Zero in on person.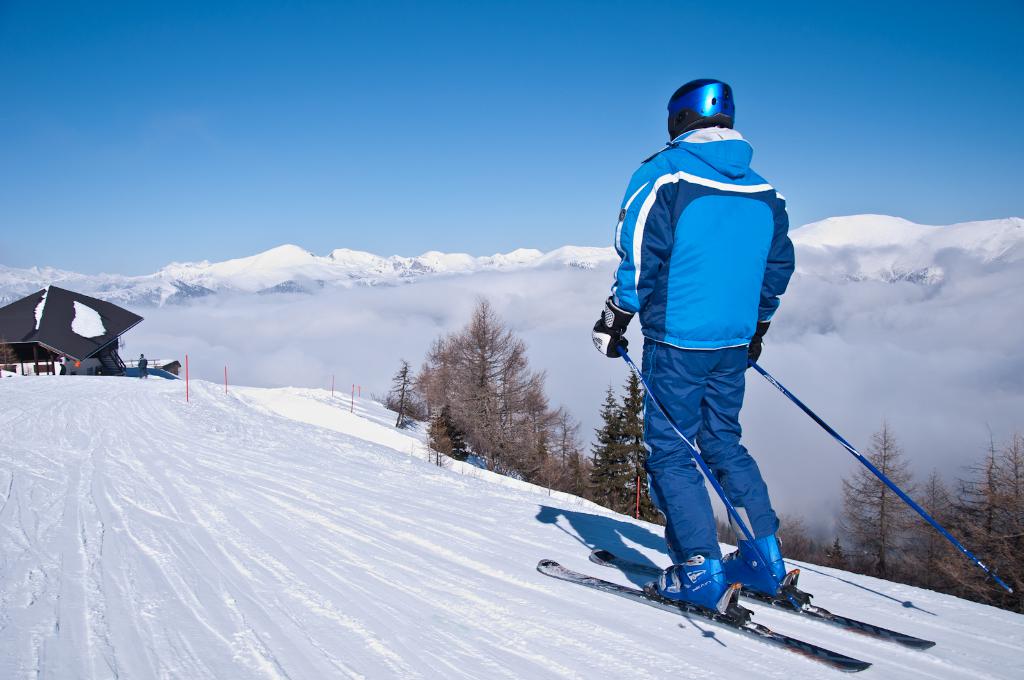
Zeroed in: {"left": 604, "top": 48, "right": 817, "bottom": 638}.
